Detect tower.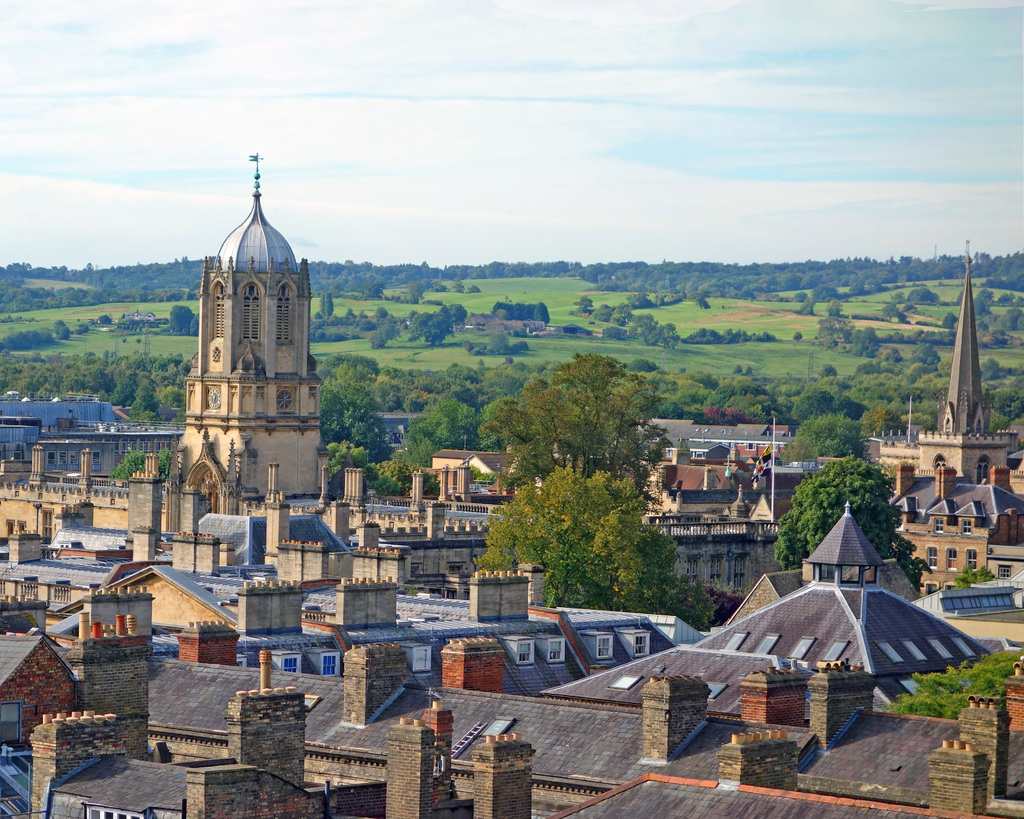
Detected at [166, 150, 329, 500].
